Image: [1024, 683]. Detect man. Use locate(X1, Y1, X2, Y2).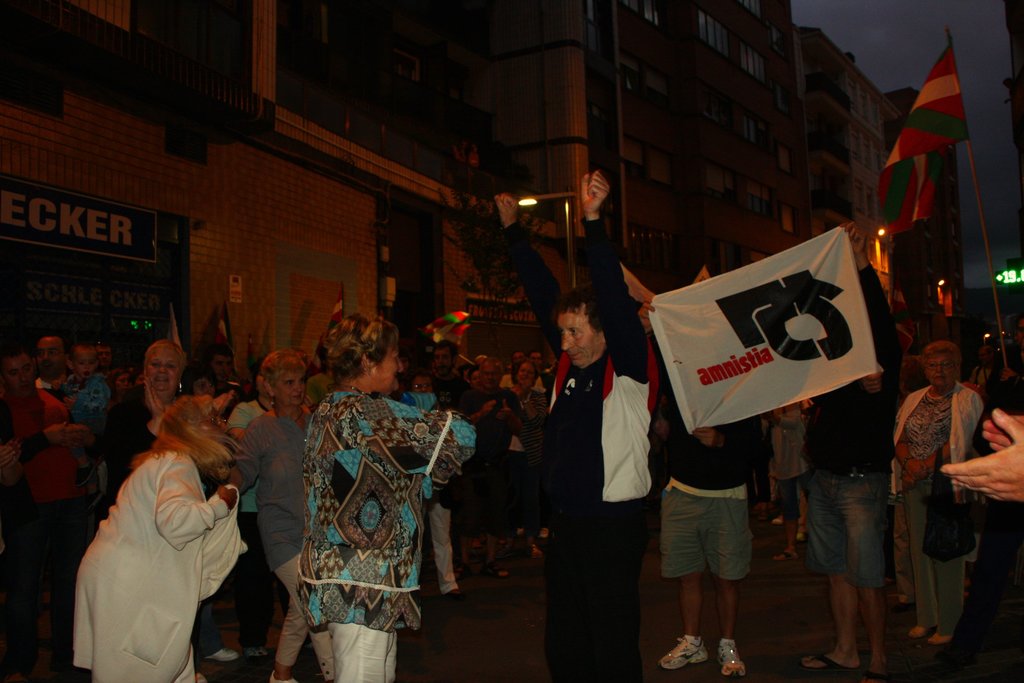
locate(531, 352, 554, 396).
